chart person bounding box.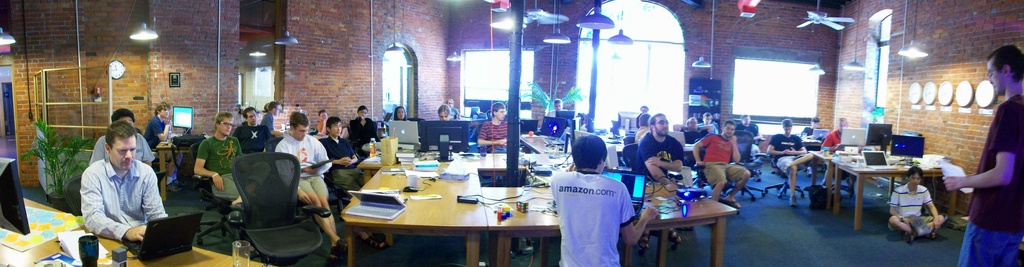
Charted: 71 120 168 247.
